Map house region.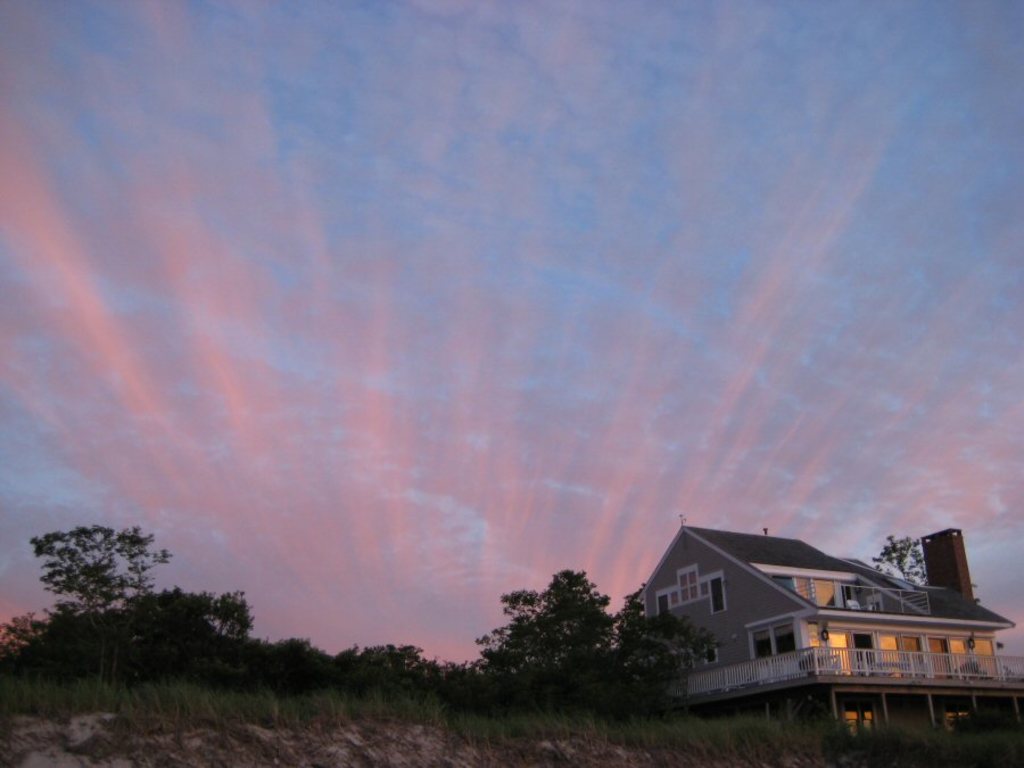
Mapped to l=622, t=513, r=1016, b=736.
